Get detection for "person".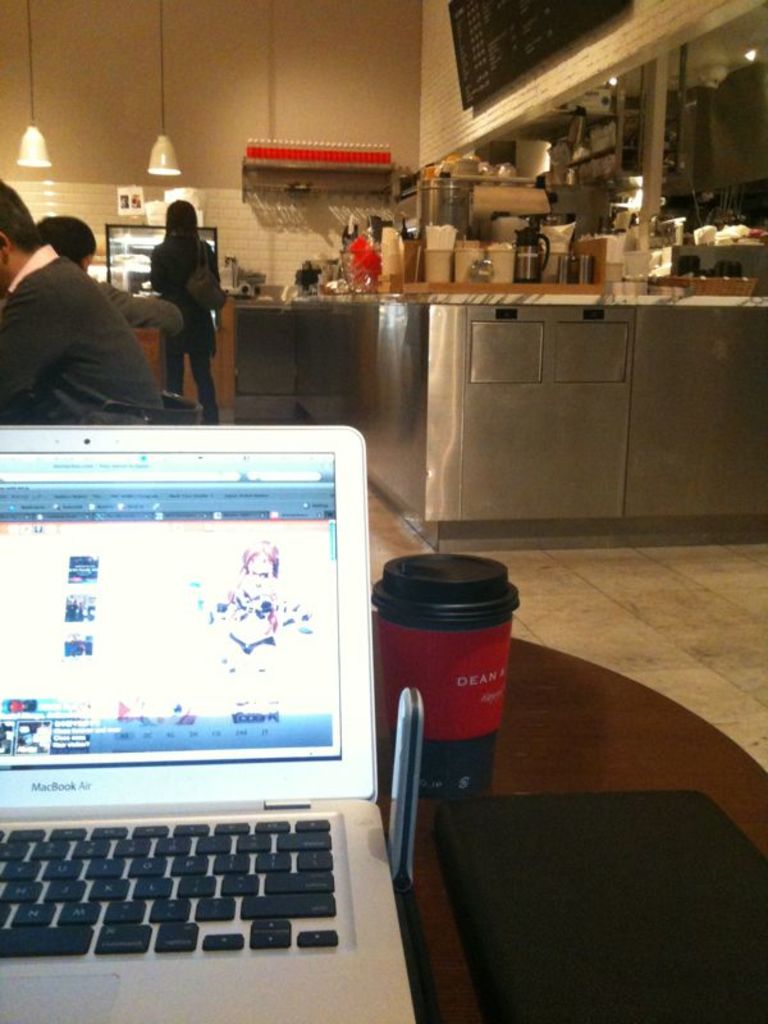
Detection: bbox=[193, 538, 317, 701].
